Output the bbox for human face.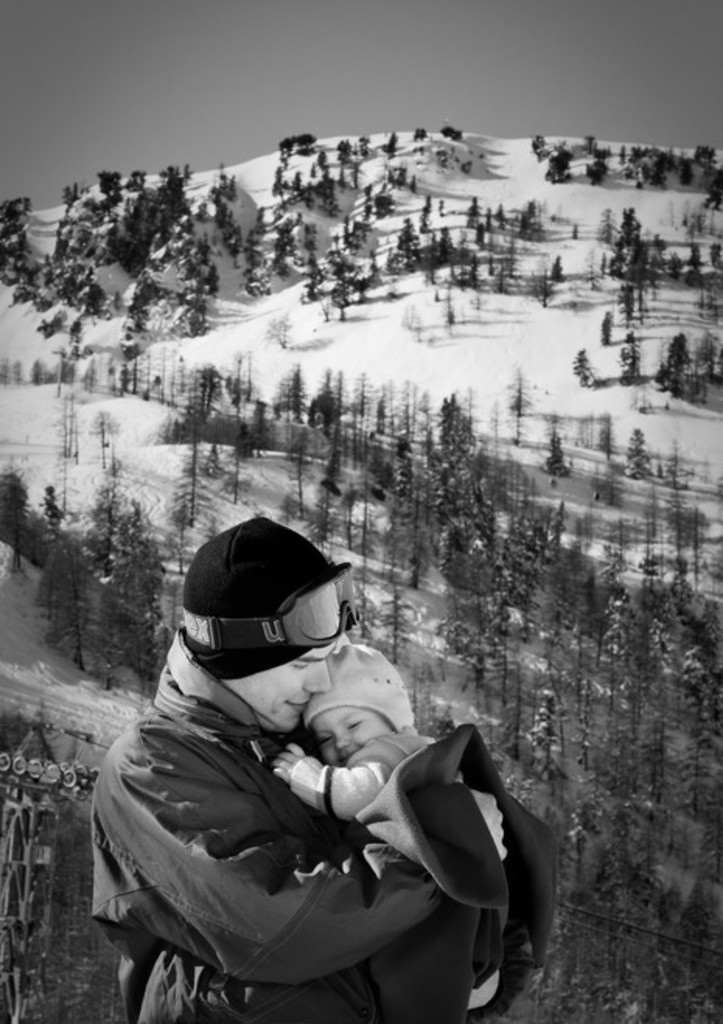
311/704/393/766.
